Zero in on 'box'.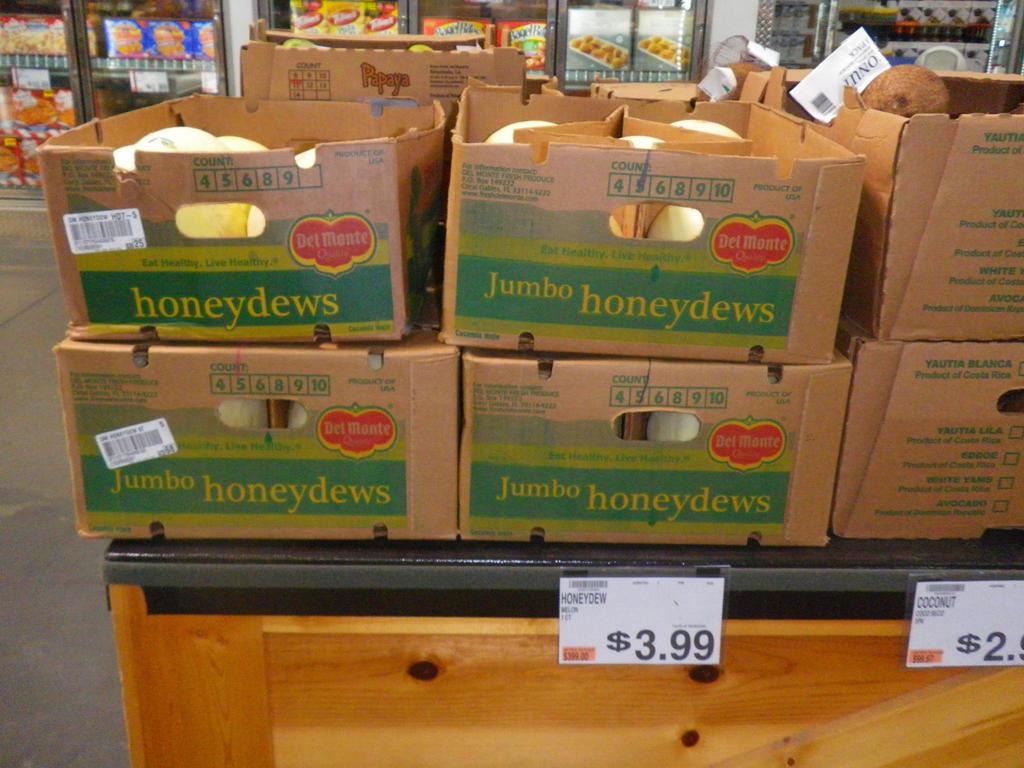
Zeroed in: 458 348 850 543.
